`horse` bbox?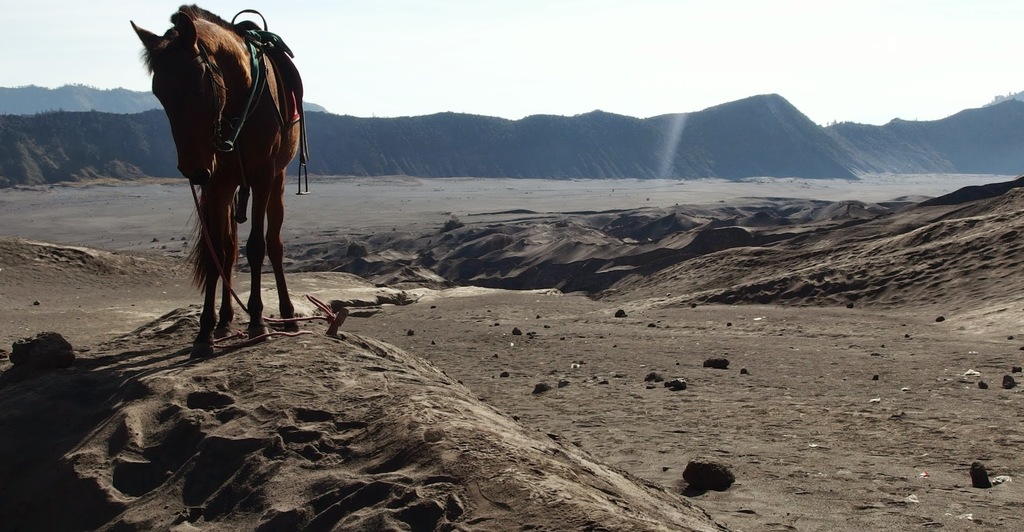
<region>127, 5, 299, 367</region>
